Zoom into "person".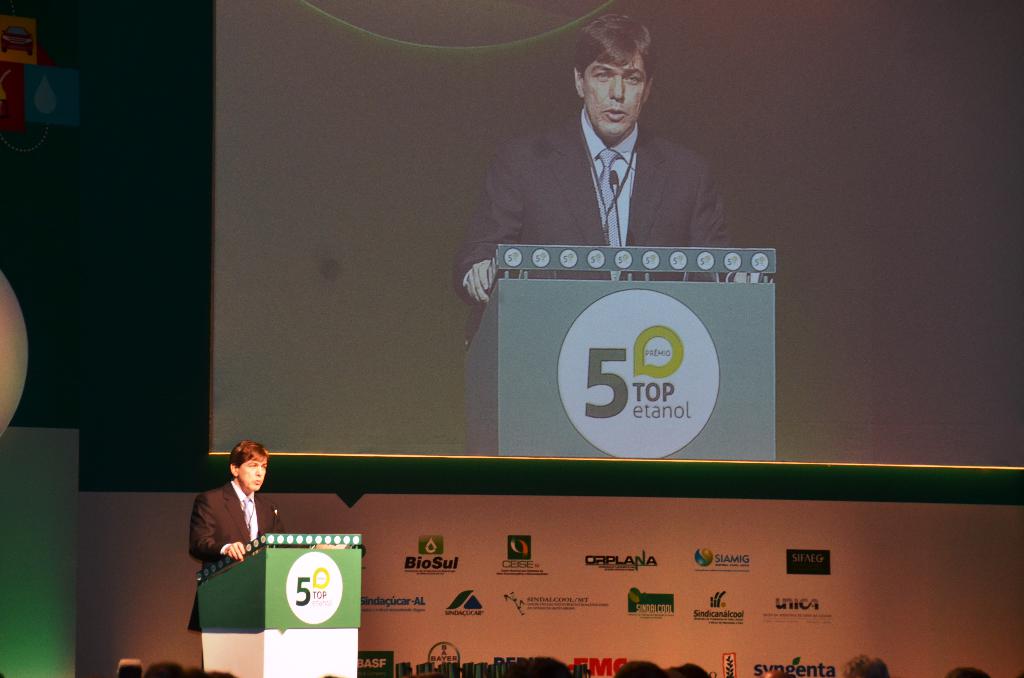
Zoom target: 446:8:735:337.
